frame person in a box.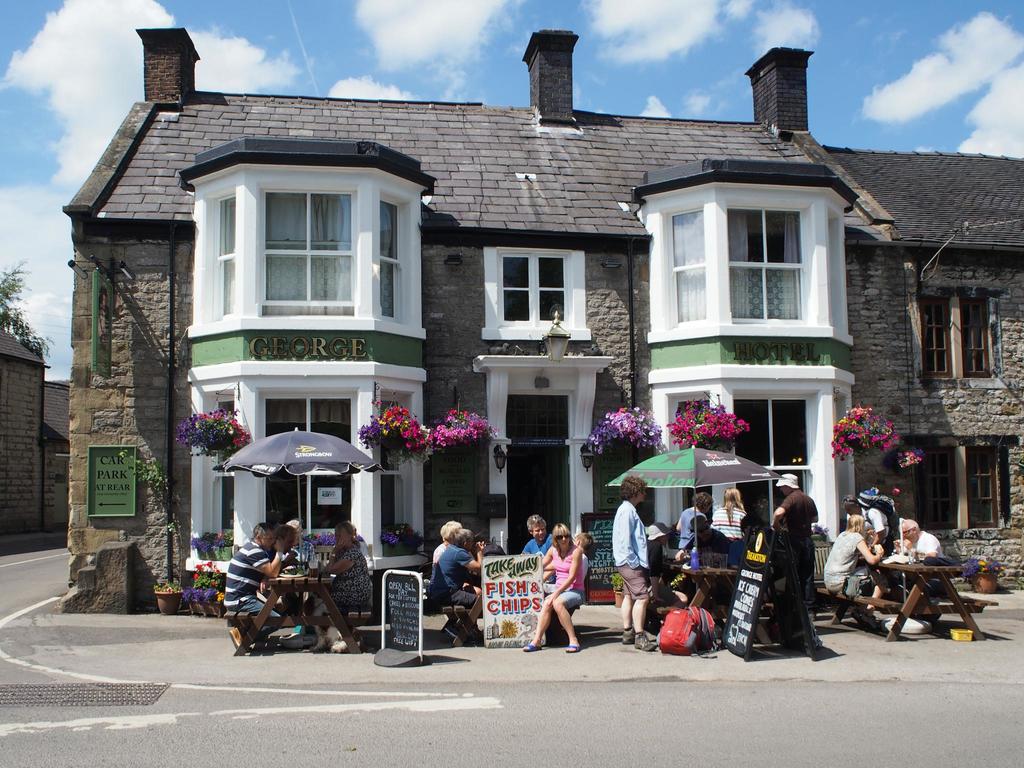
bbox=(770, 470, 818, 665).
